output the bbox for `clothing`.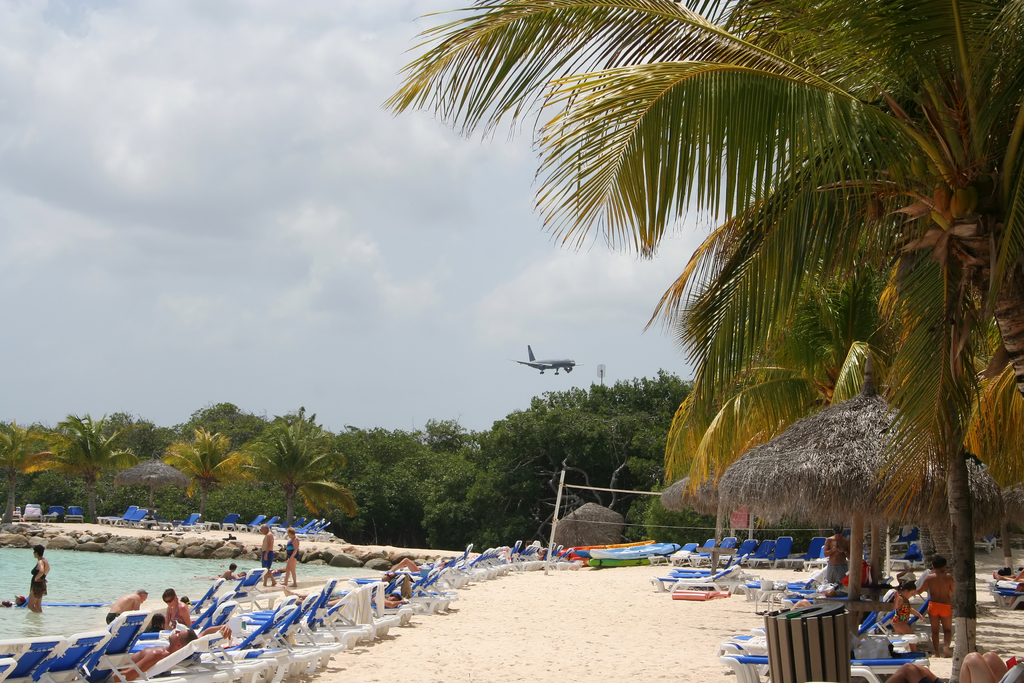
[left=104, top=612, right=122, bottom=624].
